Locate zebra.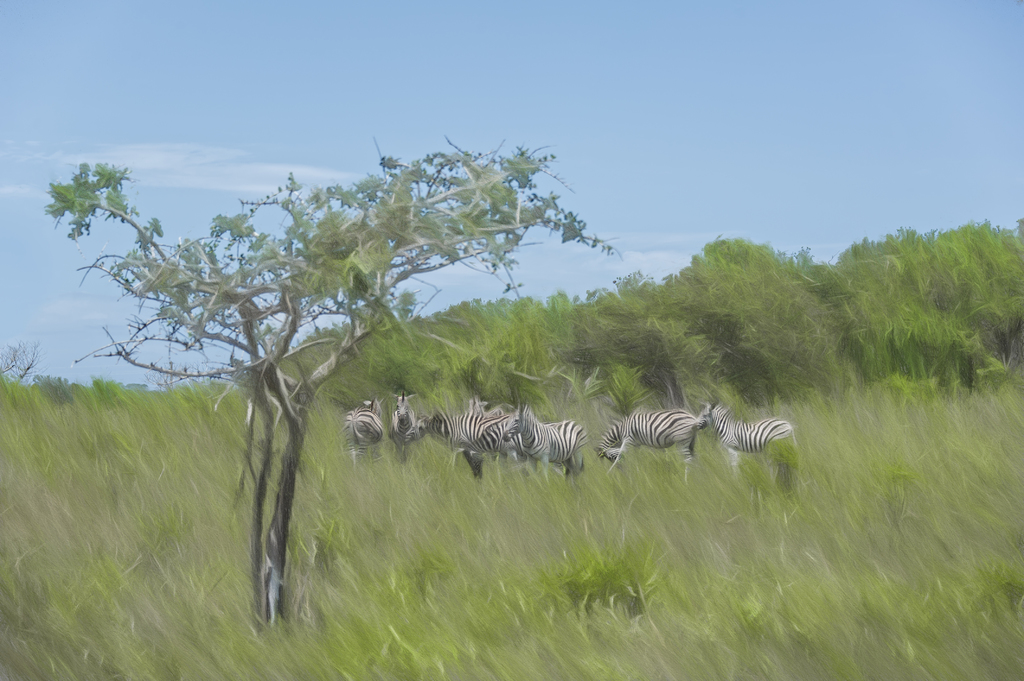
Bounding box: BBox(341, 396, 385, 466).
